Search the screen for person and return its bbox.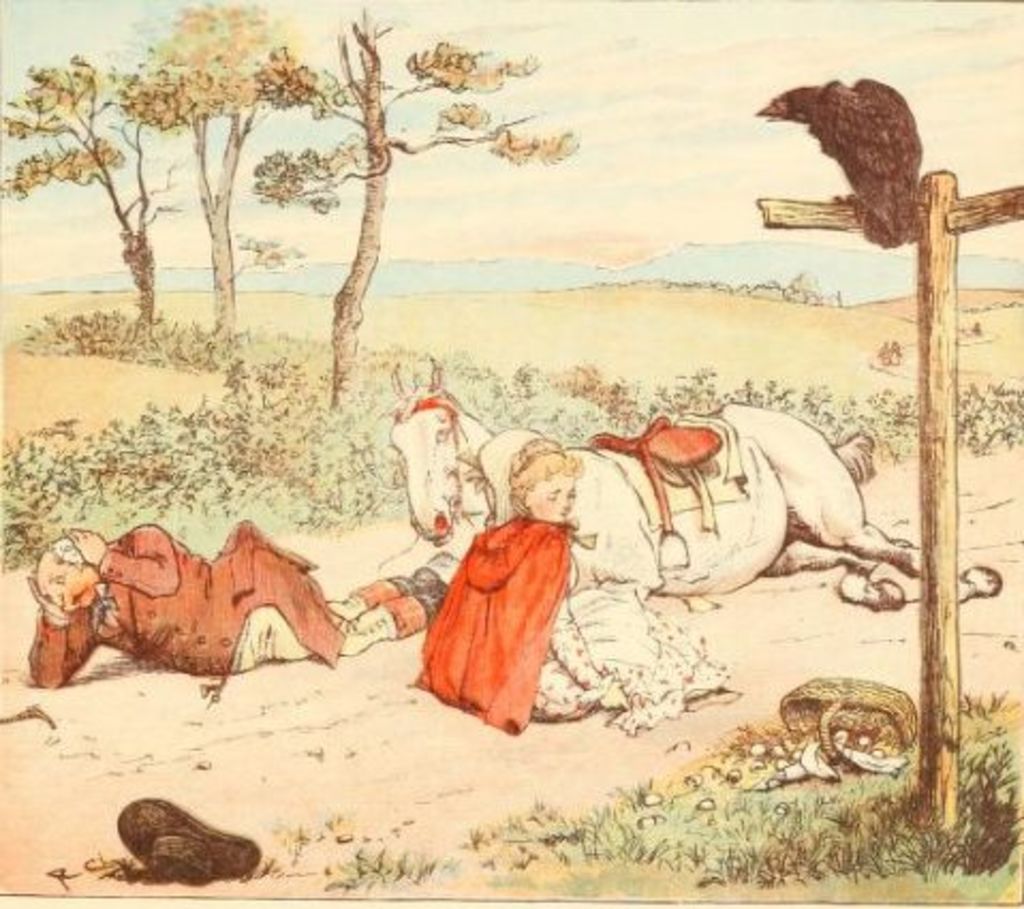
Found: {"x1": 421, "y1": 434, "x2": 729, "y2": 734}.
